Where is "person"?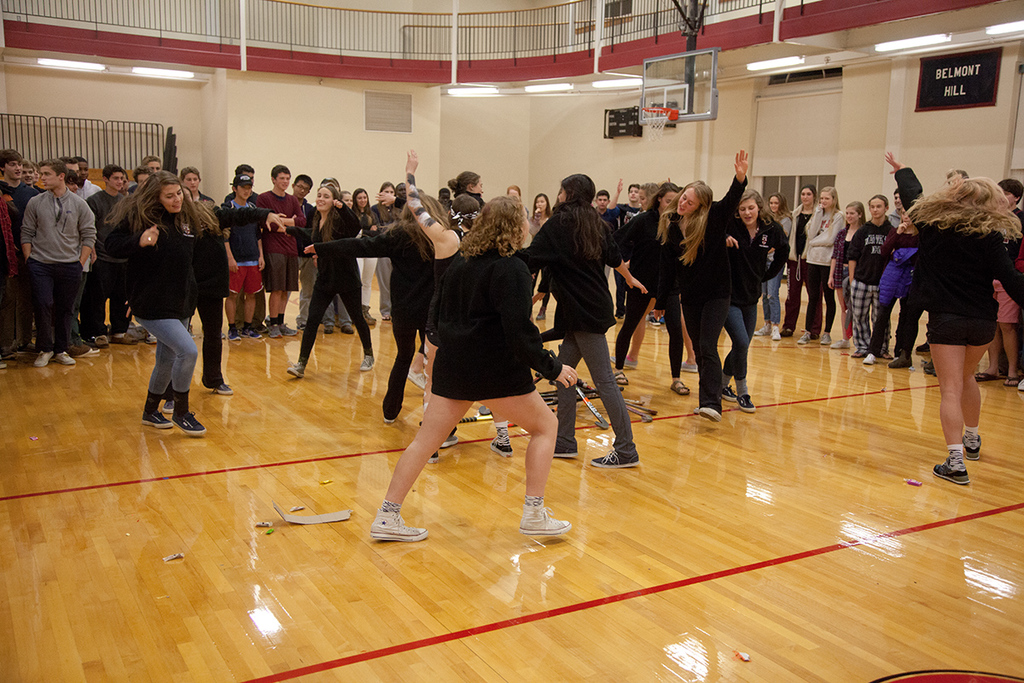
box=[290, 174, 315, 330].
